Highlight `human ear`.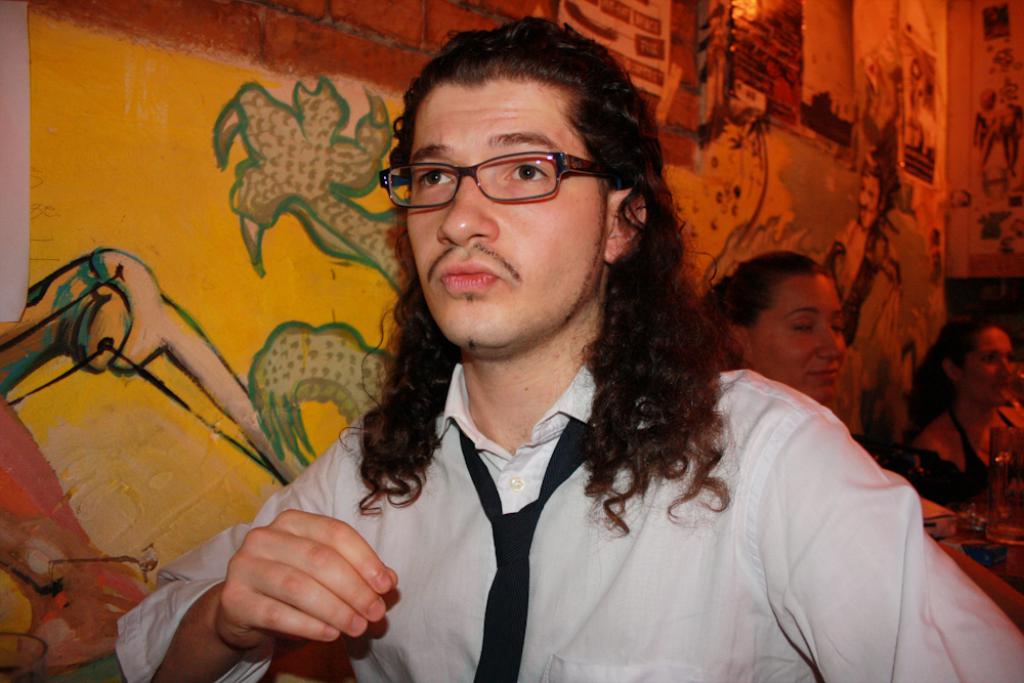
Highlighted region: left=607, top=190, right=648, bottom=262.
